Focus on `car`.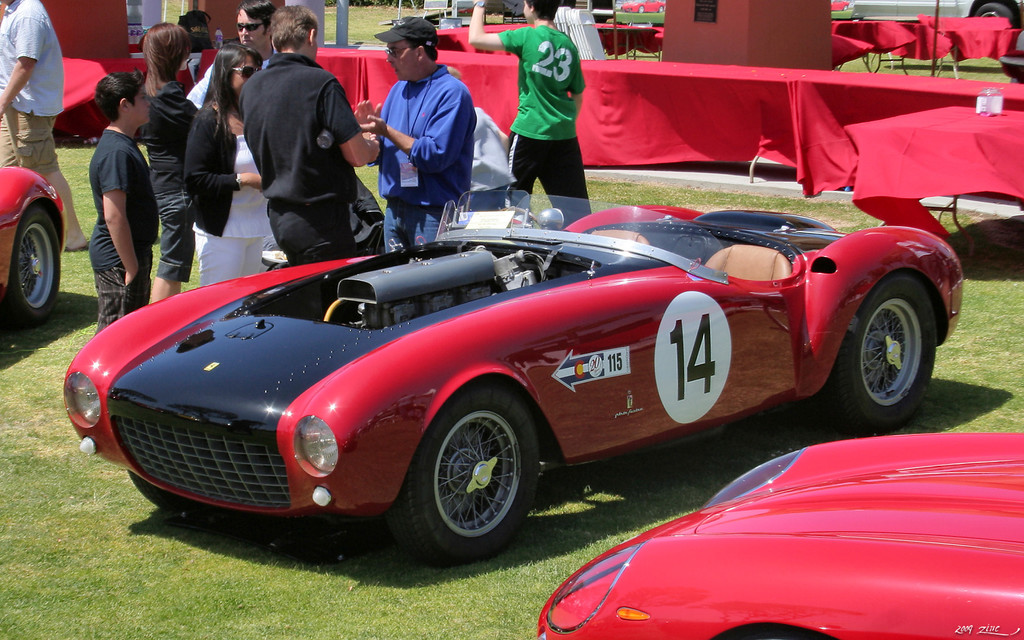
Focused at x1=620 y1=0 x2=665 y2=14.
